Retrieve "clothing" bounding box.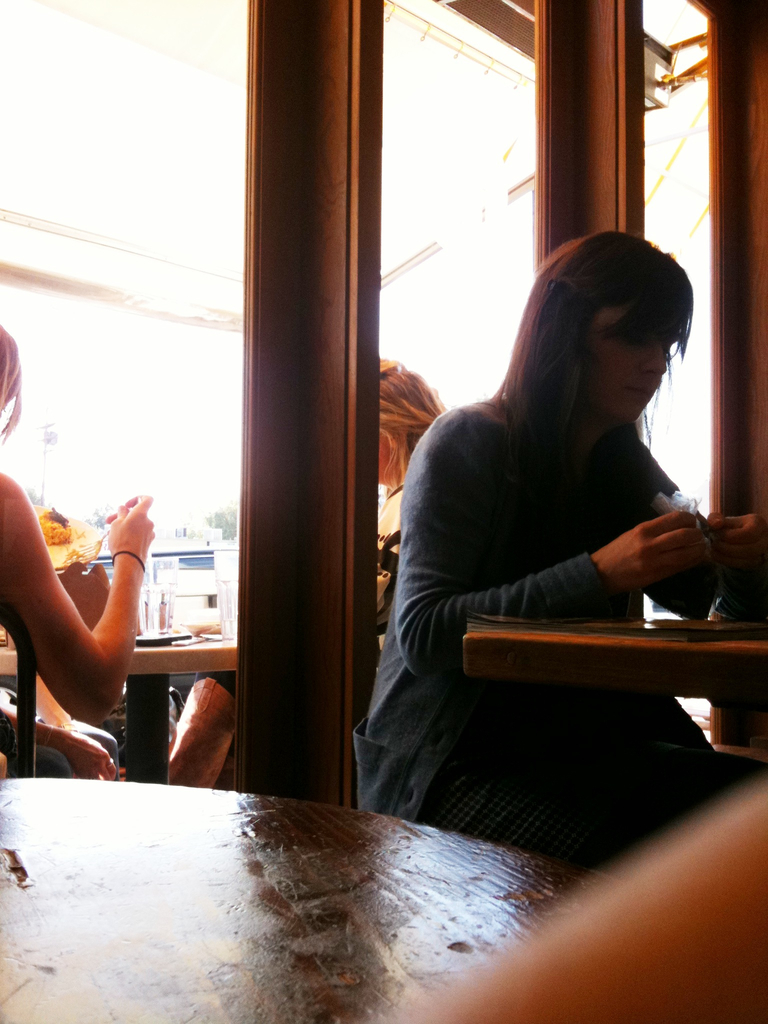
Bounding box: box=[380, 319, 723, 737].
